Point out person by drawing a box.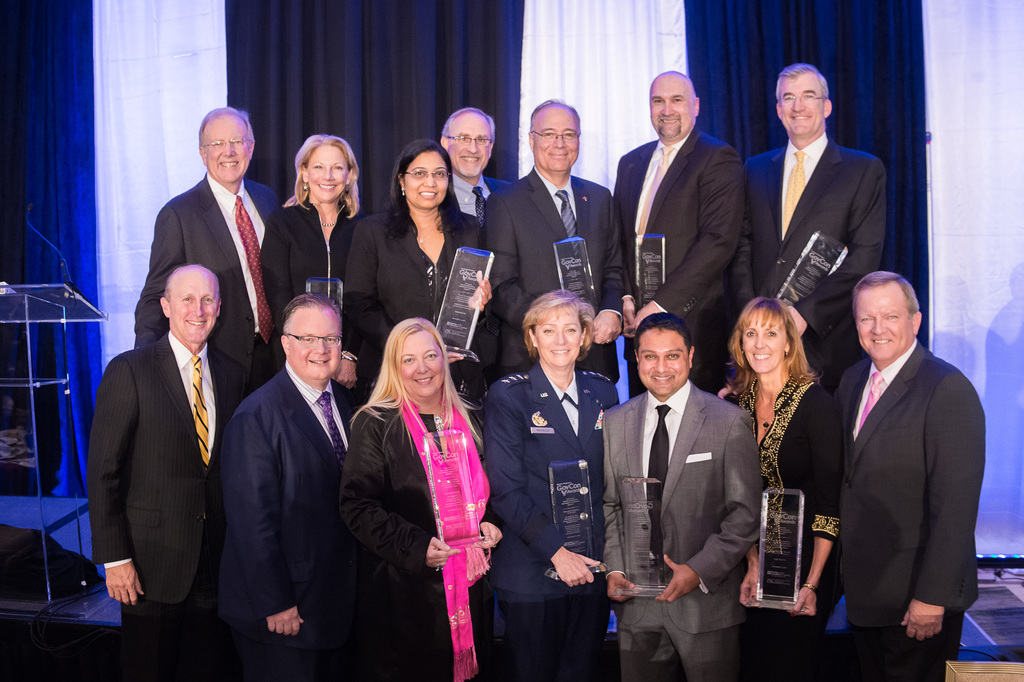
{"x1": 717, "y1": 298, "x2": 840, "y2": 681}.
